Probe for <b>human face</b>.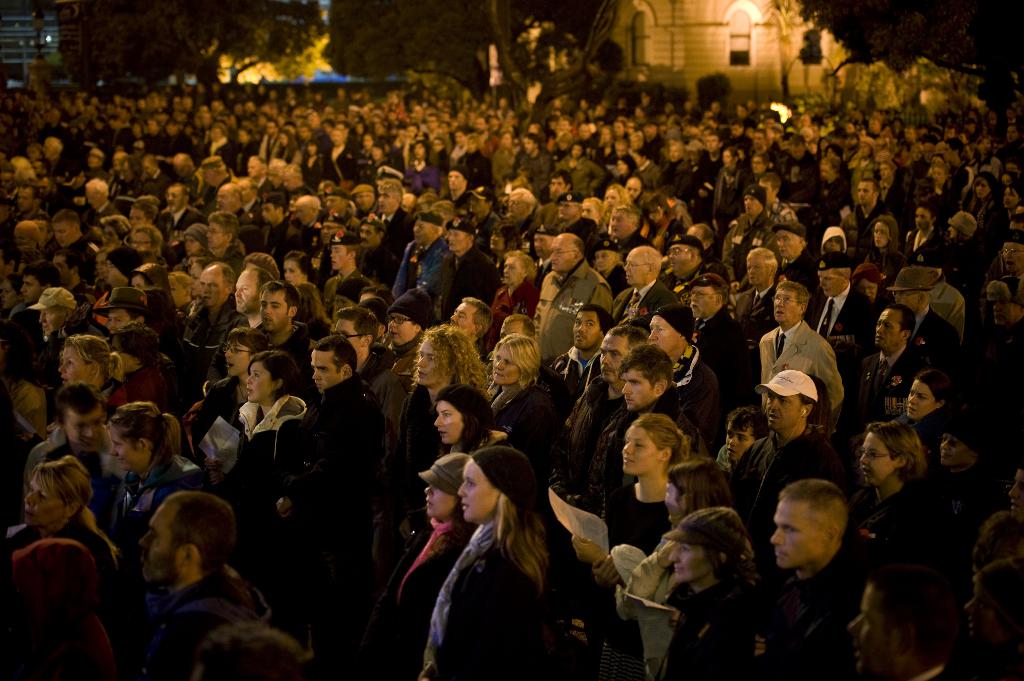
Probe result: [x1=166, y1=276, x2=189, y2=305].
